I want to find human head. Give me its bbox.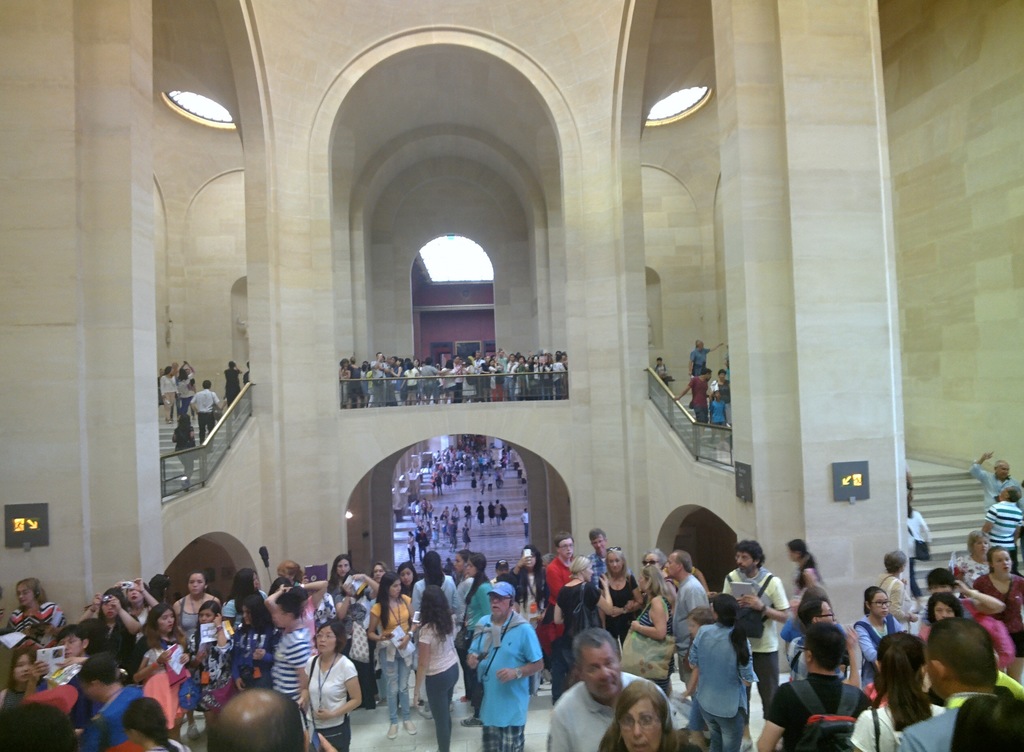
left=206, top=689, right=307, bottom=751.
